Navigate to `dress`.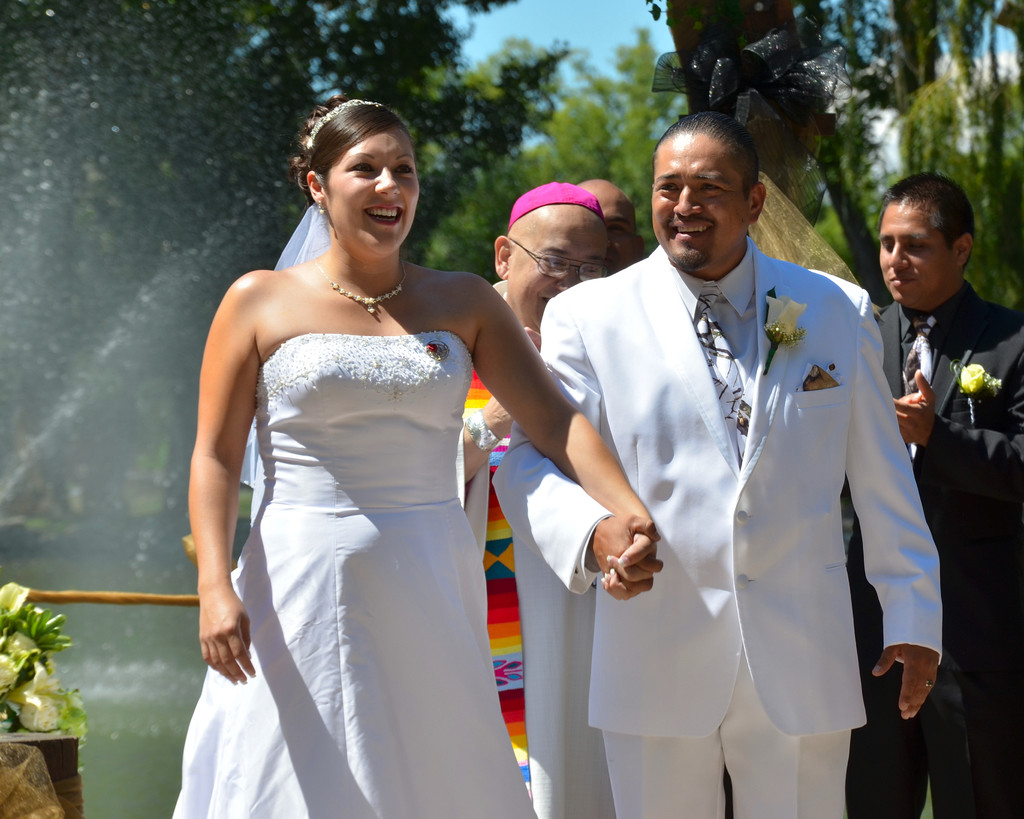
Navigation target: locate(173, 328, 535, 818).
